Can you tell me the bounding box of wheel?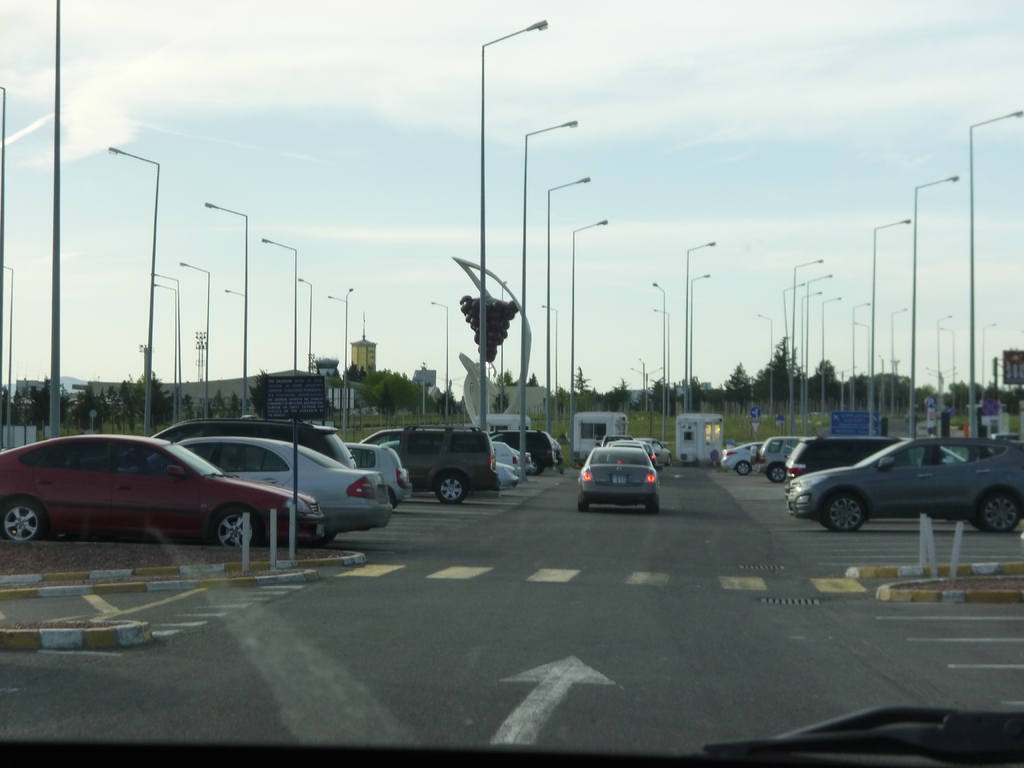
Rect(648, 504, 660, 515).
